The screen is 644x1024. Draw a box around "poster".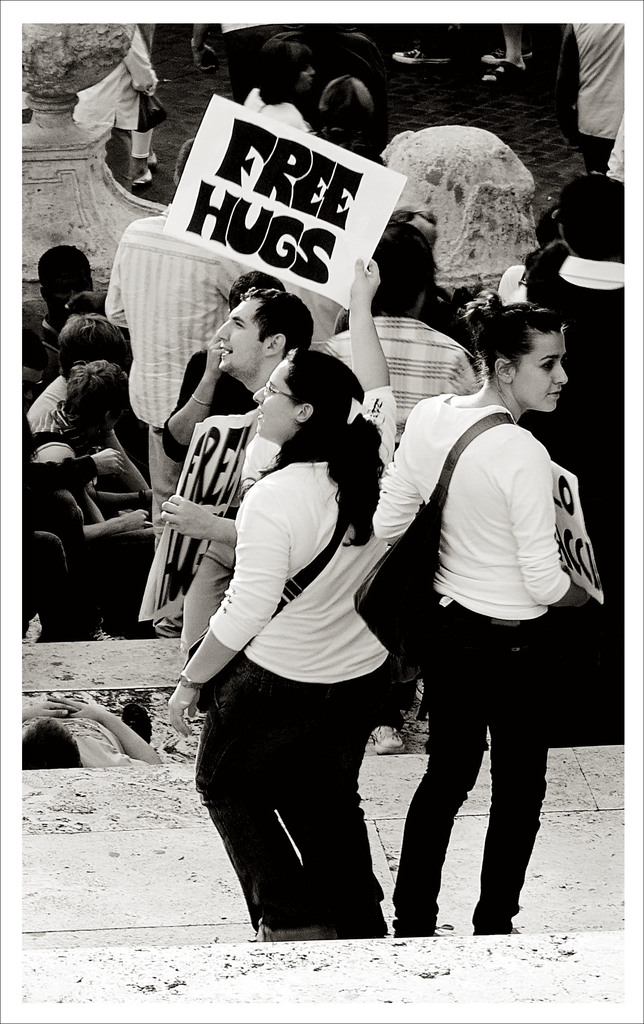
bbox=[148, 420, 252, 620].
